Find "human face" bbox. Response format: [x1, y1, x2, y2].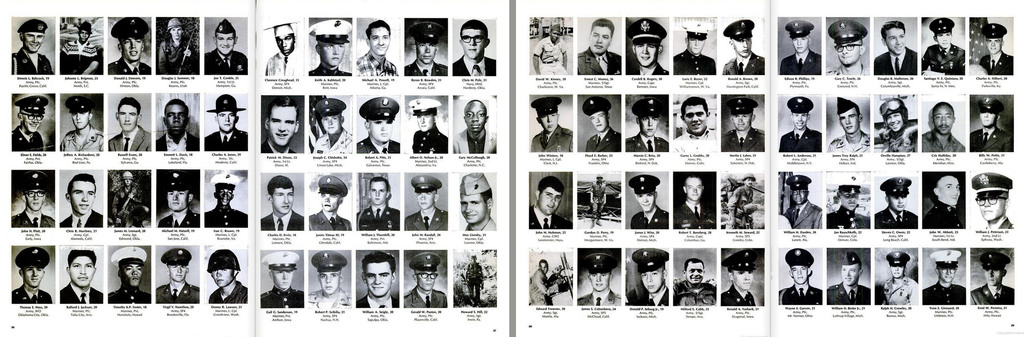
[415, 40, 436, 63].
